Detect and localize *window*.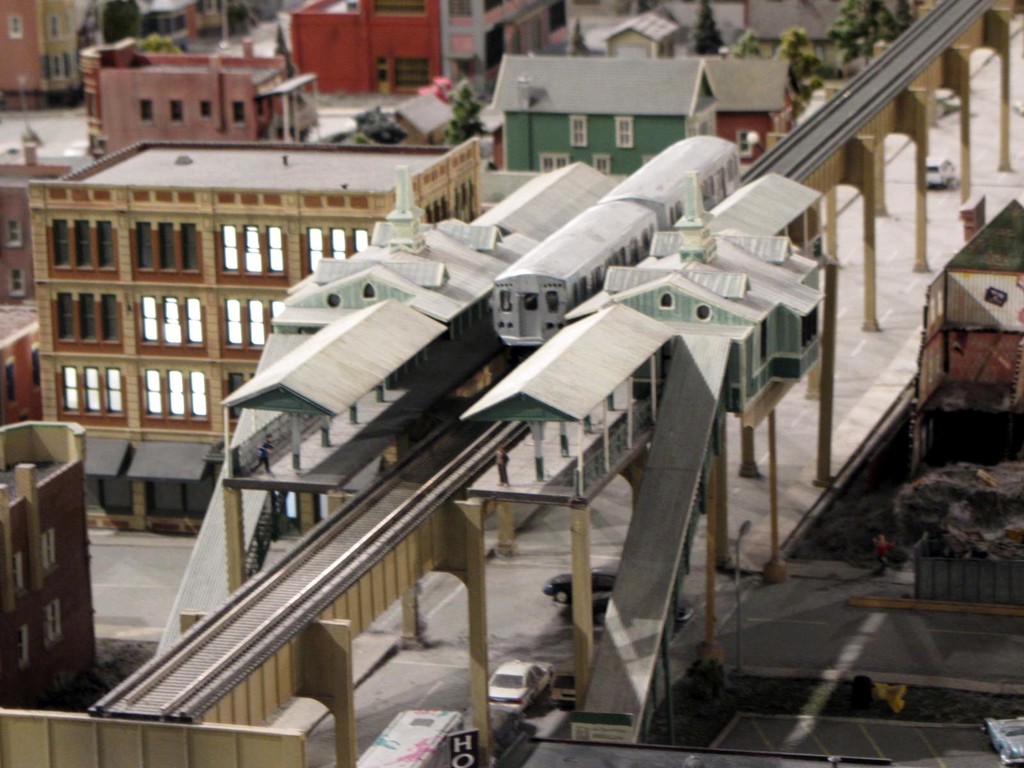
Localized at locate(452, 180, 479, 226).
